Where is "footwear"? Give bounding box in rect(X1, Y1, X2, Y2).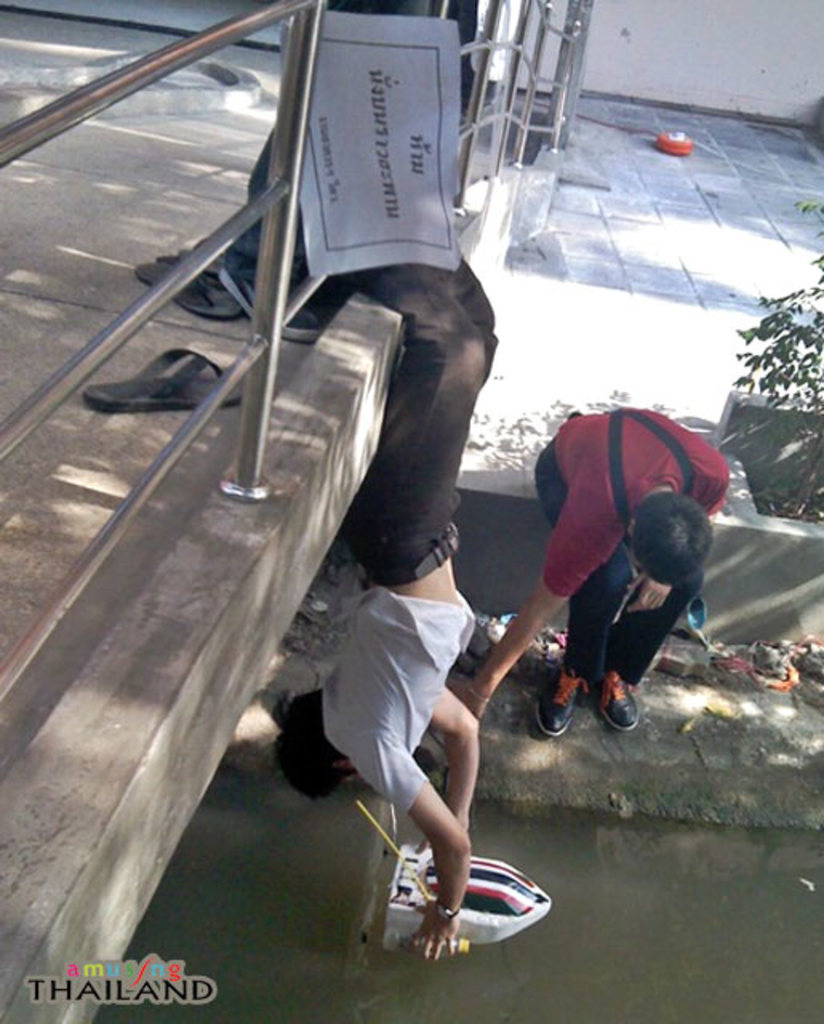
rect(83, 346, 250, 416).
